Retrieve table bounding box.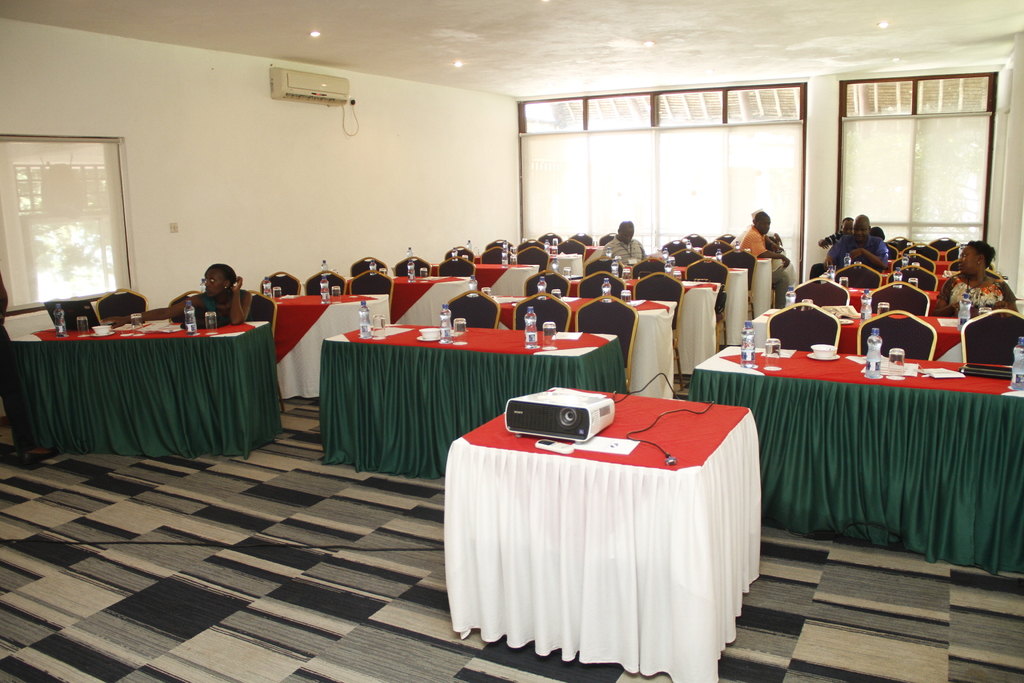
Bounding box: [0, 322, 270, 462].
